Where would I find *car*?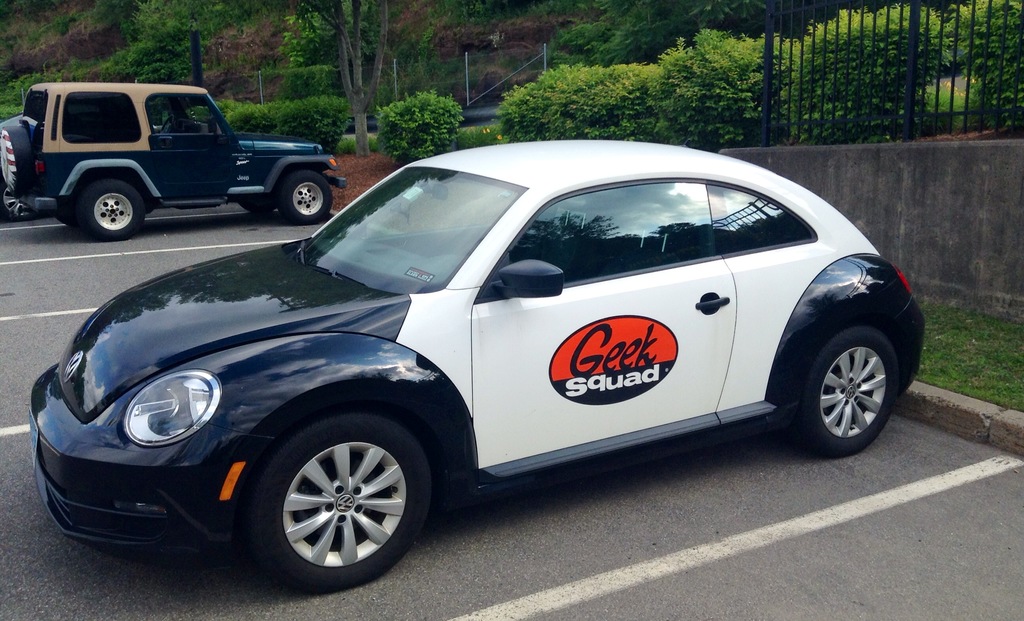
At {"left": 28, "top": 140, "right": 925, "bottom": 593}.
